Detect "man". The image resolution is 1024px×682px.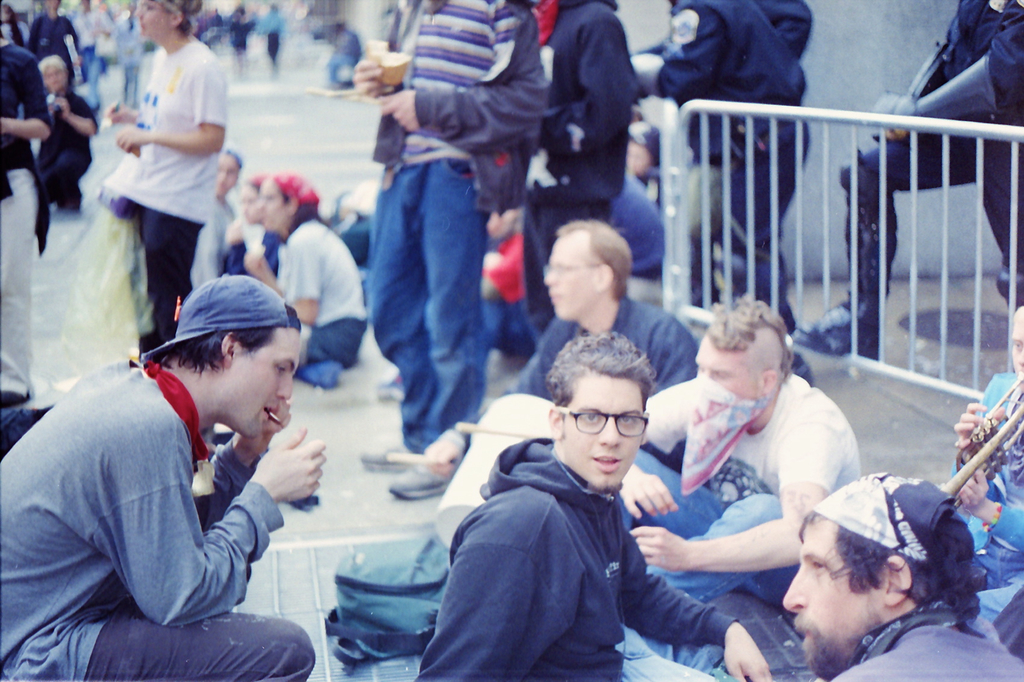
(x1=9, y1=258, x2=320, y2=663).
